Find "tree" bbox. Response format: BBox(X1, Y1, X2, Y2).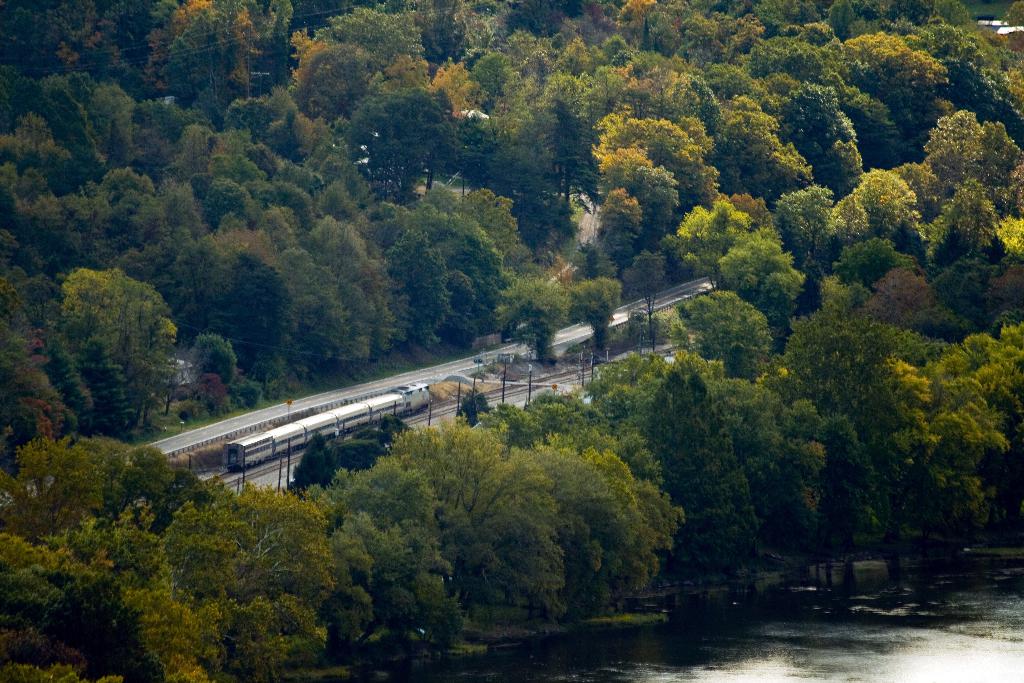
BBox(38, 238, 176, 448).
